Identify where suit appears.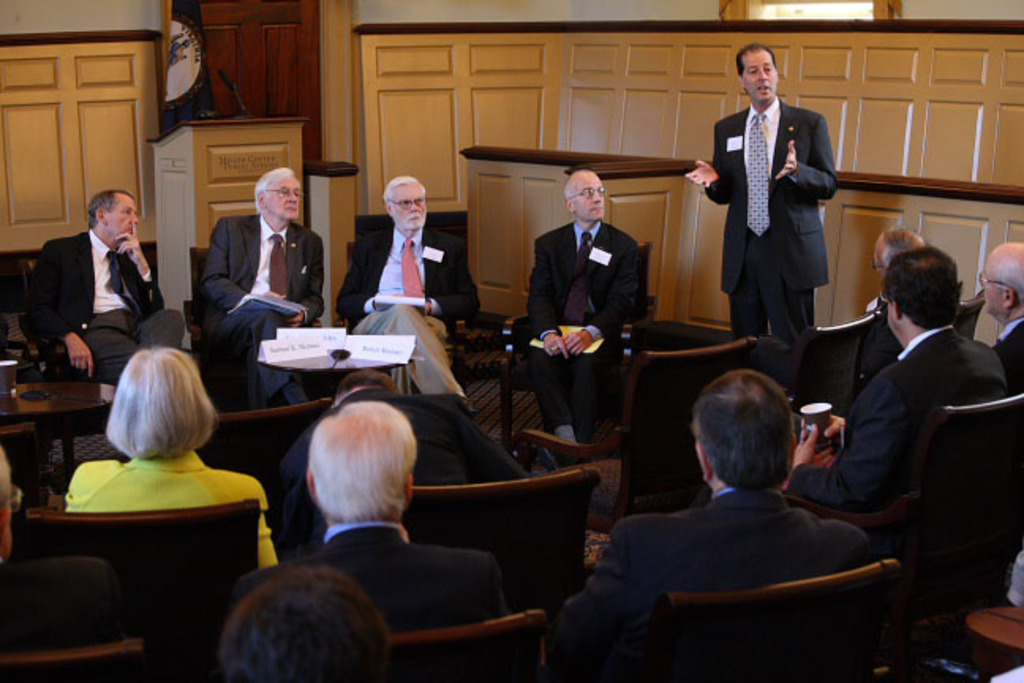
Appears at bbox=(586, 481, 880, 681).
